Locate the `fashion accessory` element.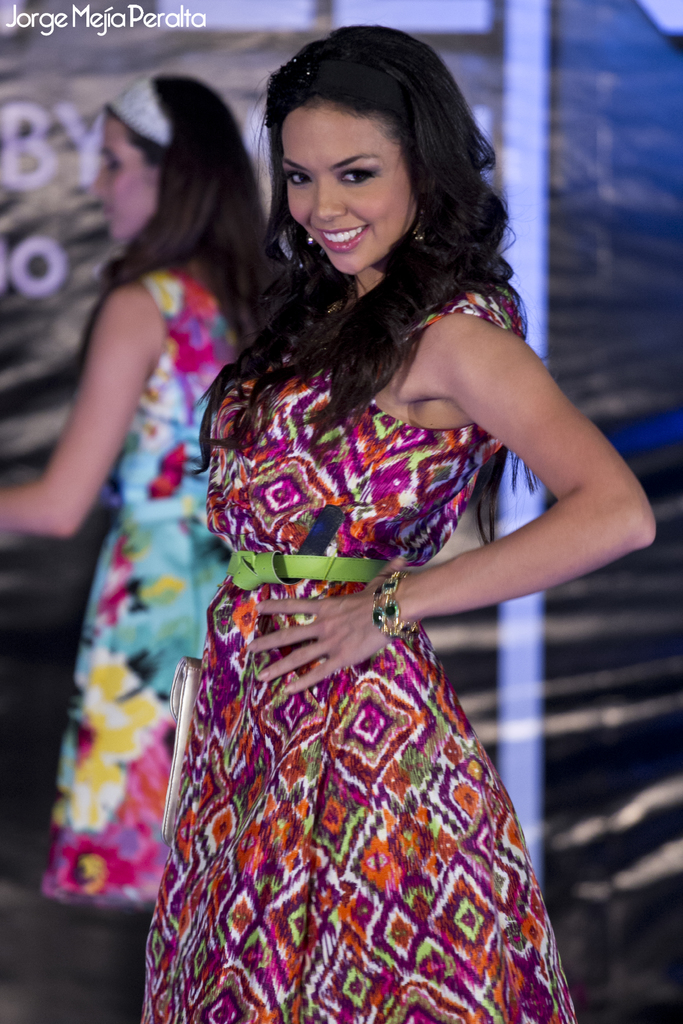
Element bbox: select_region(106, 74, 172, 149).
